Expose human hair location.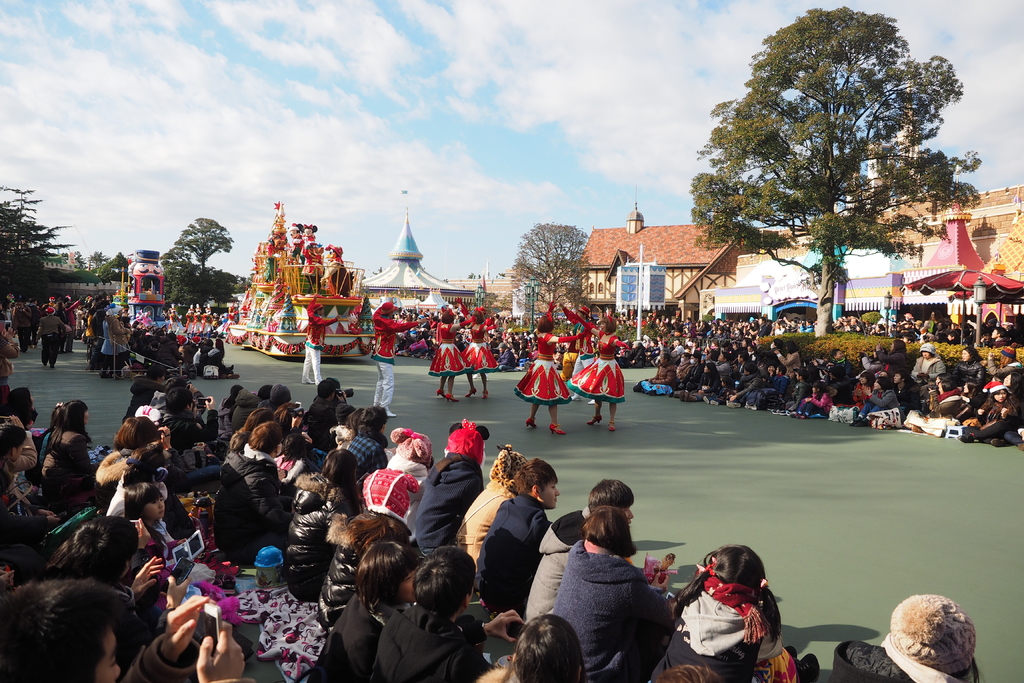
Exposed at box(2, 425, 29, 456).
